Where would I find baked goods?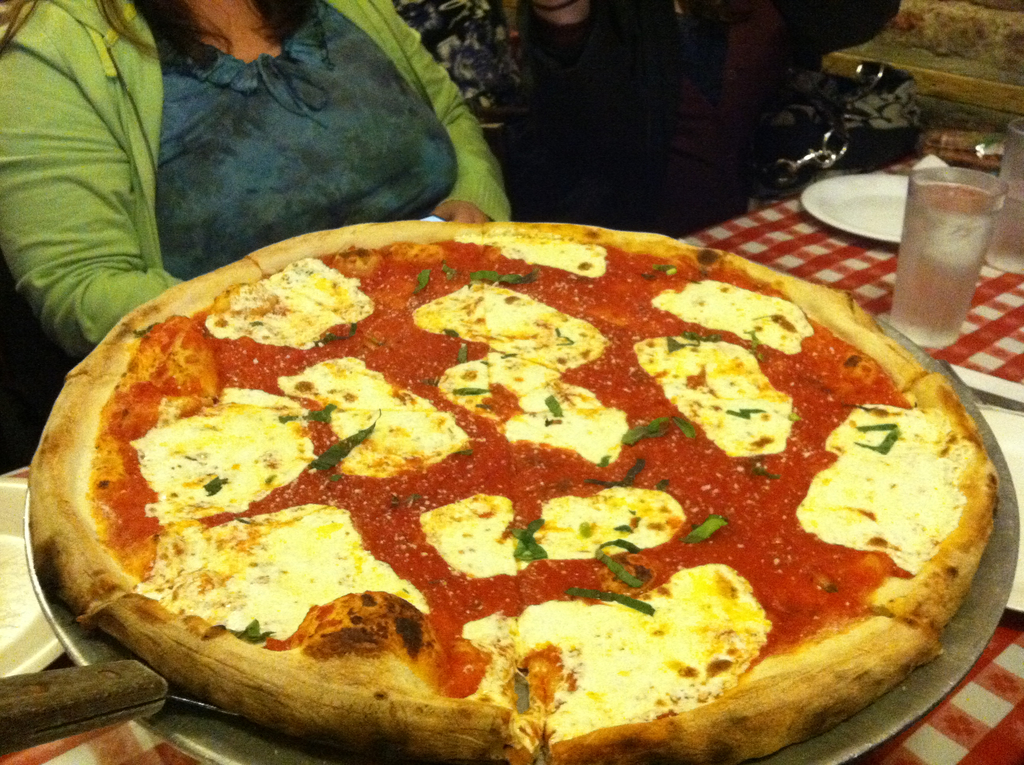
At {"x1": 894, "y1": 0, "x2": 1023, "y2": 76}.
